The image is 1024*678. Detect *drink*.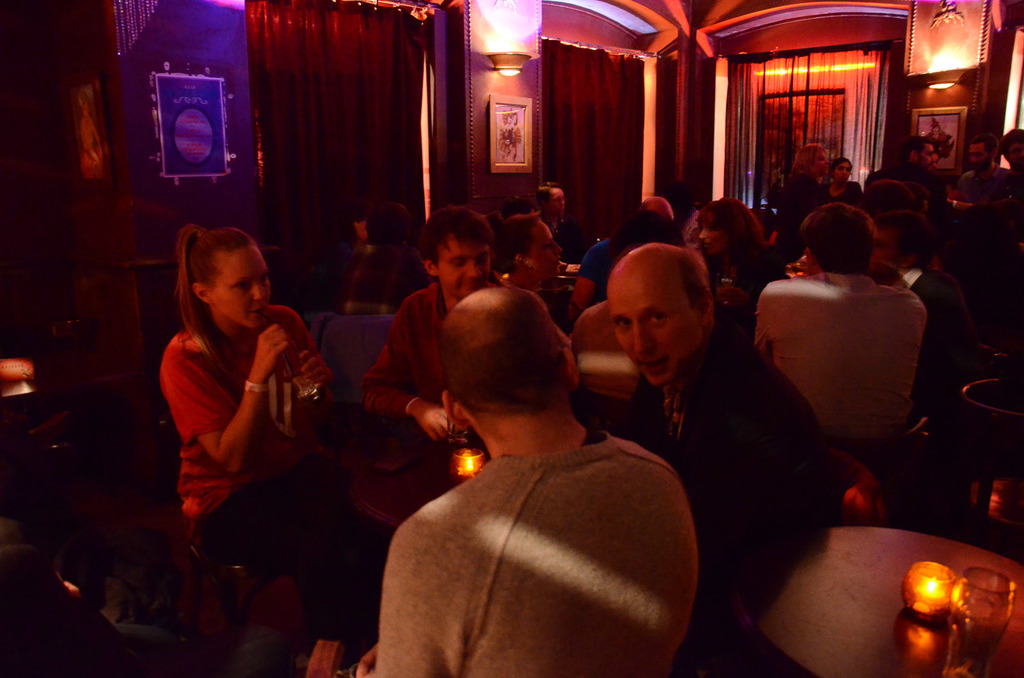
Detection: (left=956, top=598, right=993, bottom=659).
